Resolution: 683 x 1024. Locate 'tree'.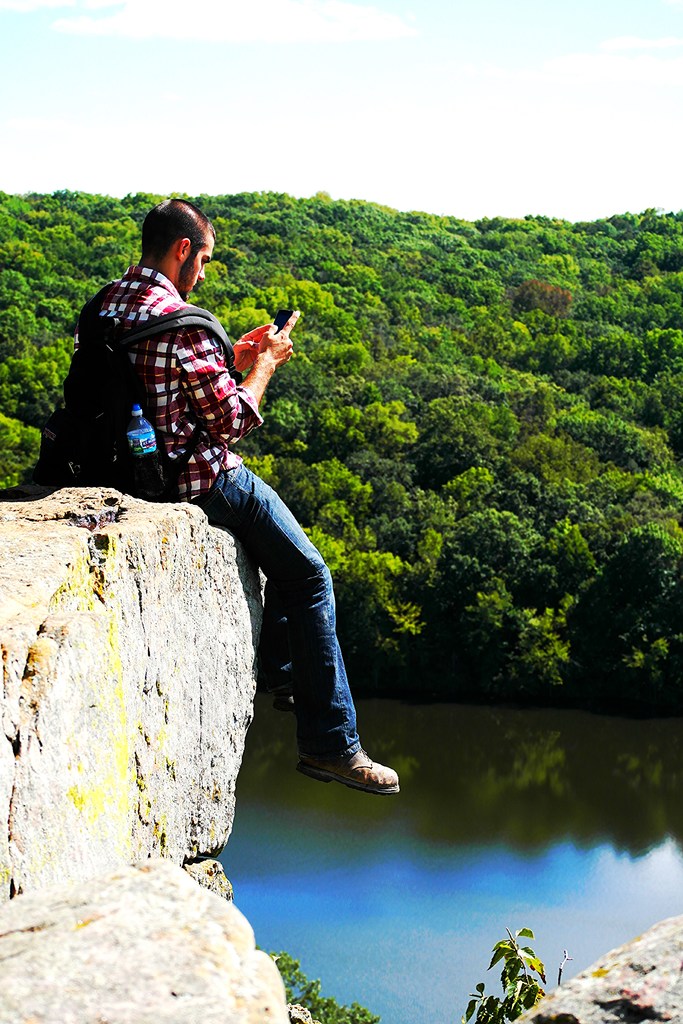
box=[451, 910, 572, 1023].
